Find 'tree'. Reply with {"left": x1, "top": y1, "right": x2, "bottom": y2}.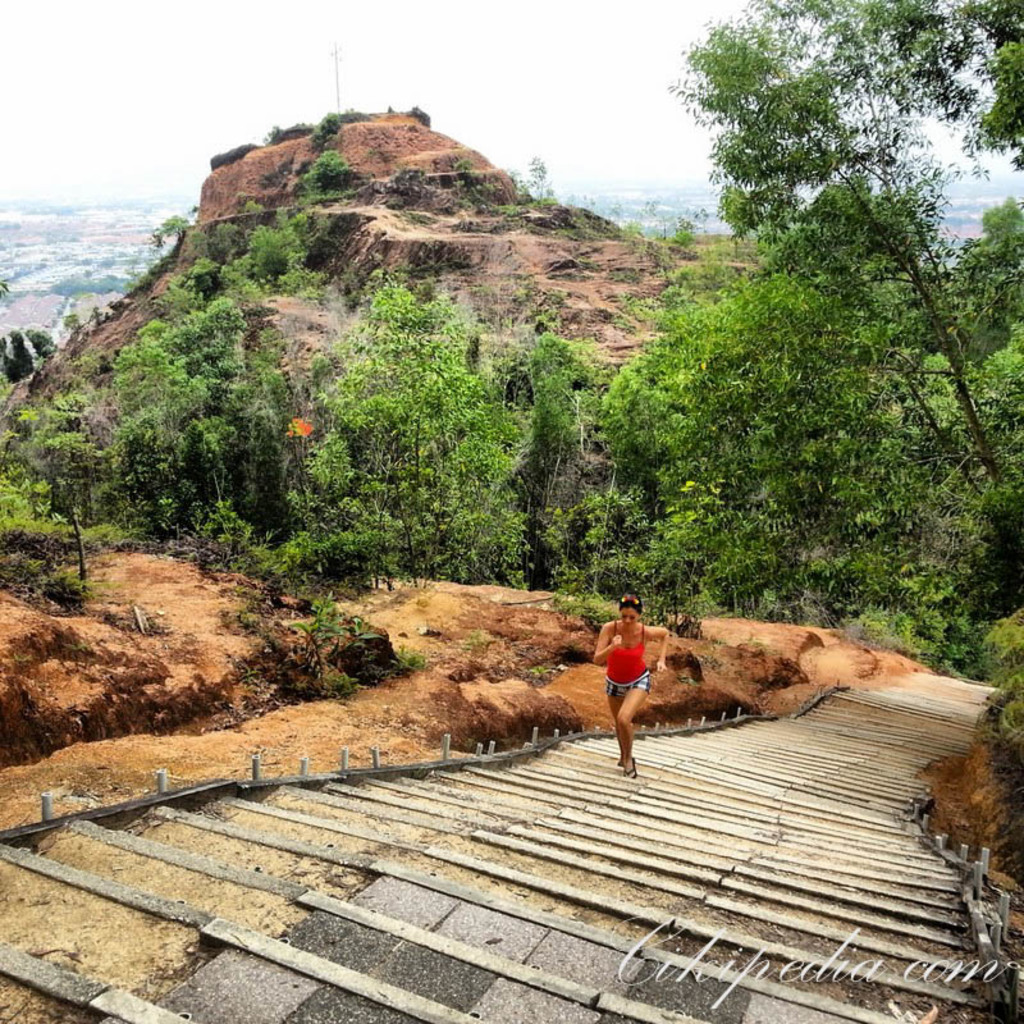
{"left": 1, "top": 385, "right": 104, "bottom": 526}.
